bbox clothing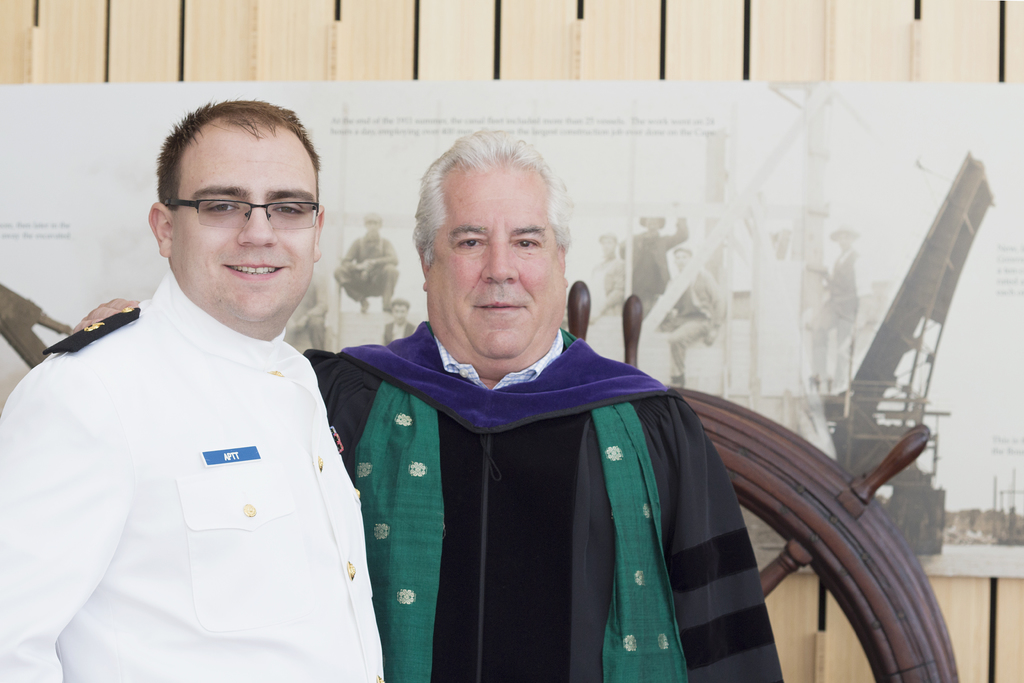
[10,260,382,675]
